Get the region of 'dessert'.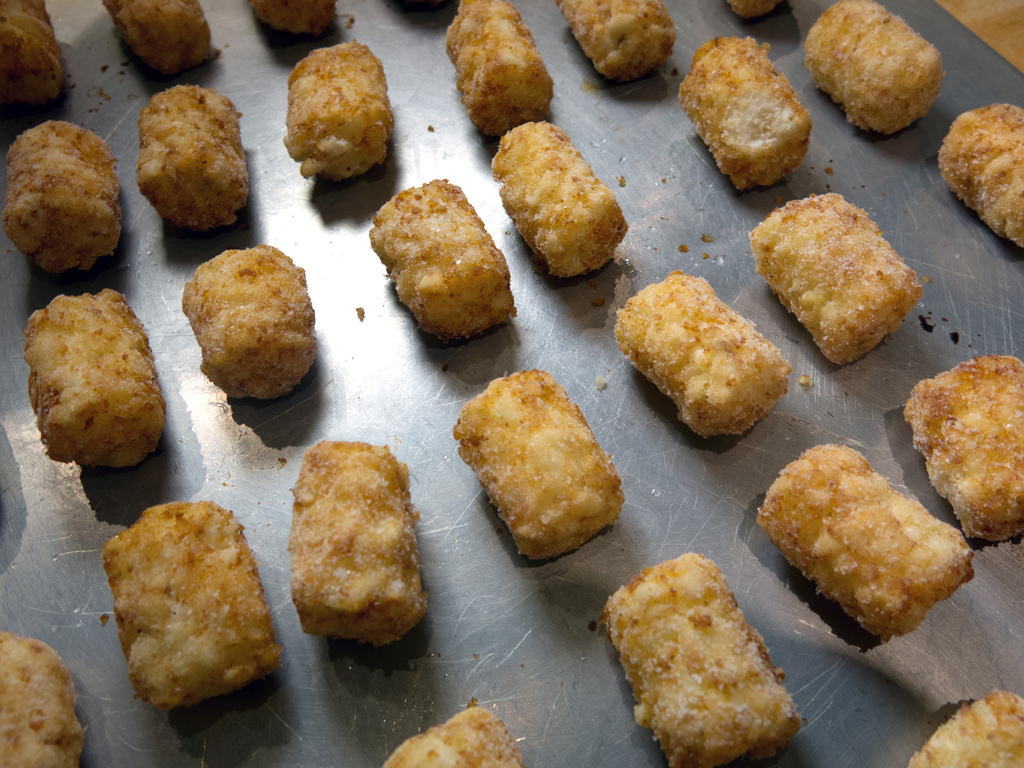
rect(0, 631, 89, 759).
